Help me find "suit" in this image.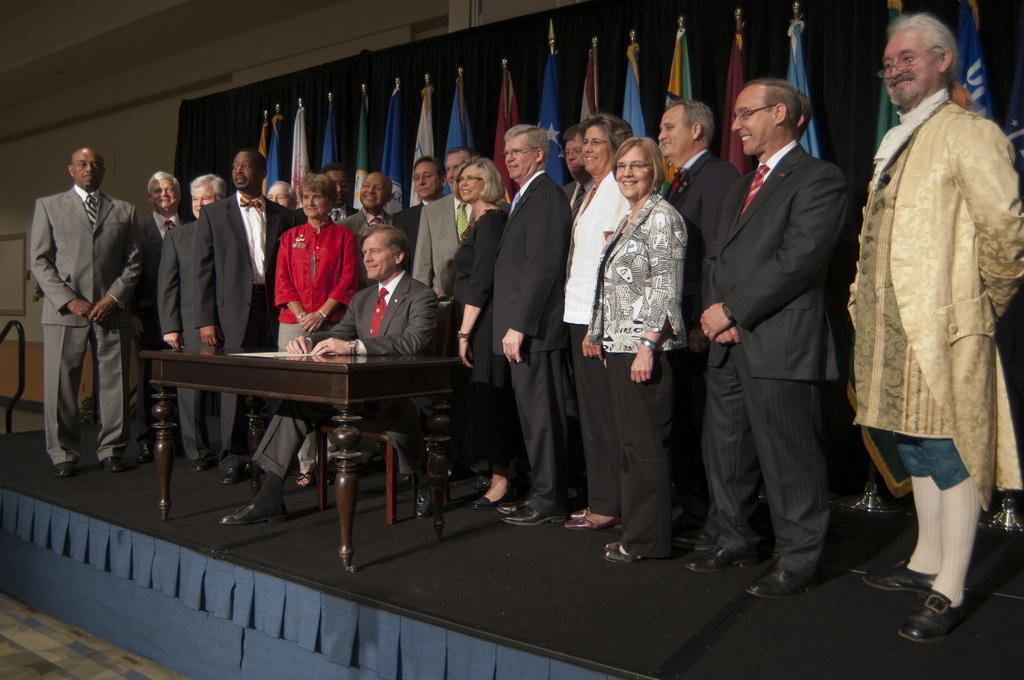
Found it: left=197, top=190, right=301, bottom=461.
